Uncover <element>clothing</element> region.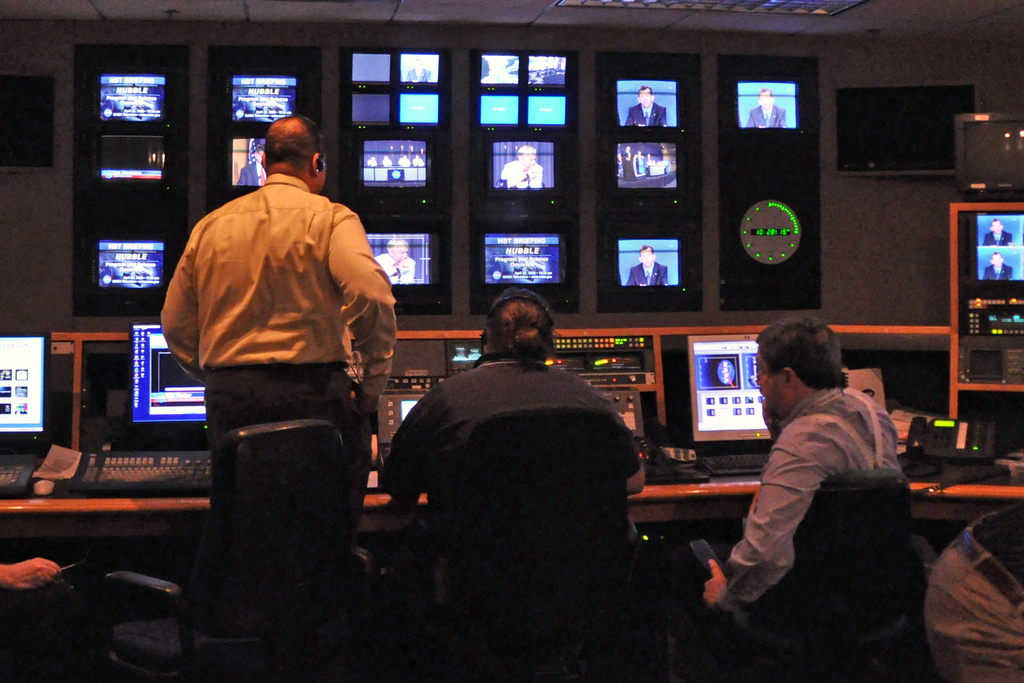
Uncovered: (x1=154, y1=171, x2=394, y2=541).
